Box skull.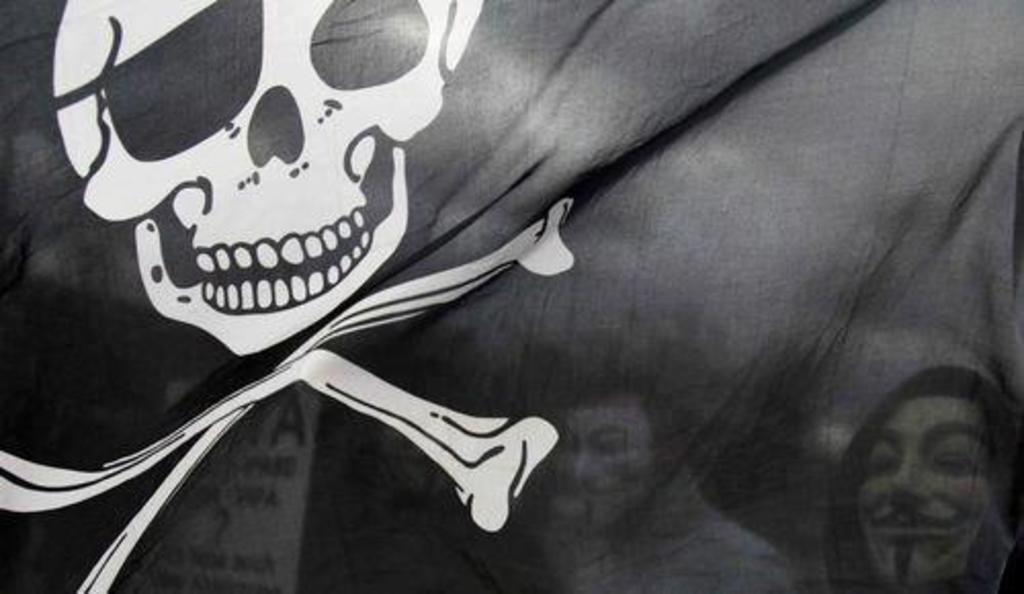
box(90, 0, 434, 354).
